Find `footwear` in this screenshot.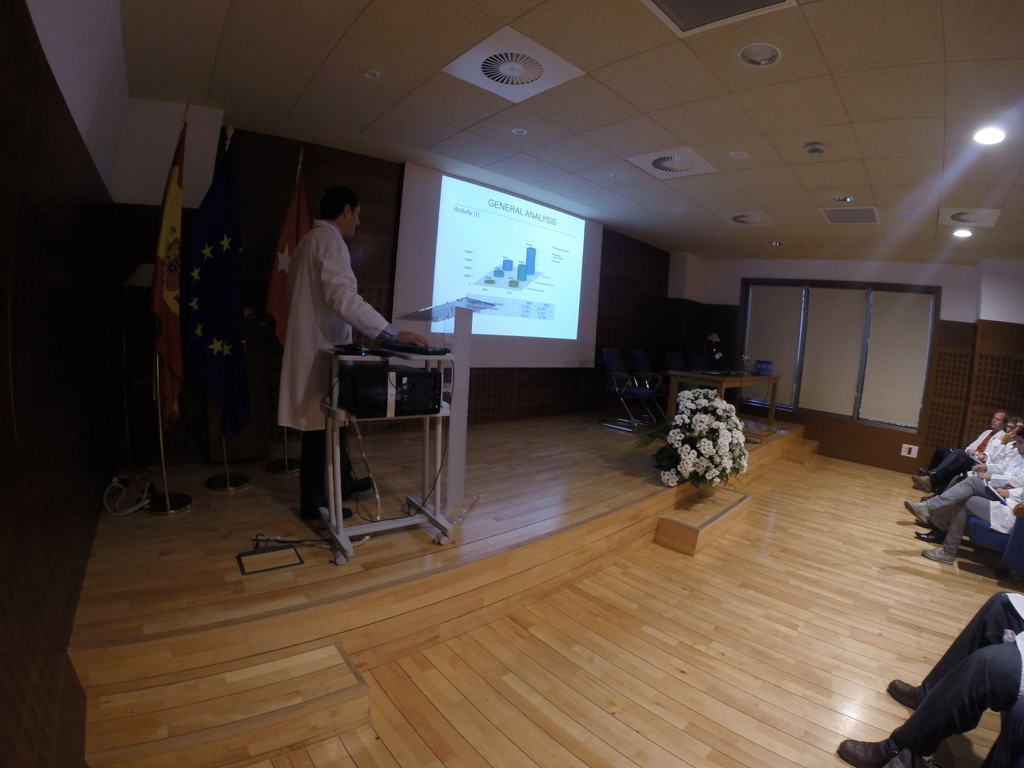
The bounding box for `footwear` is <bbox>911, 472, 931, 497</bbox>.
